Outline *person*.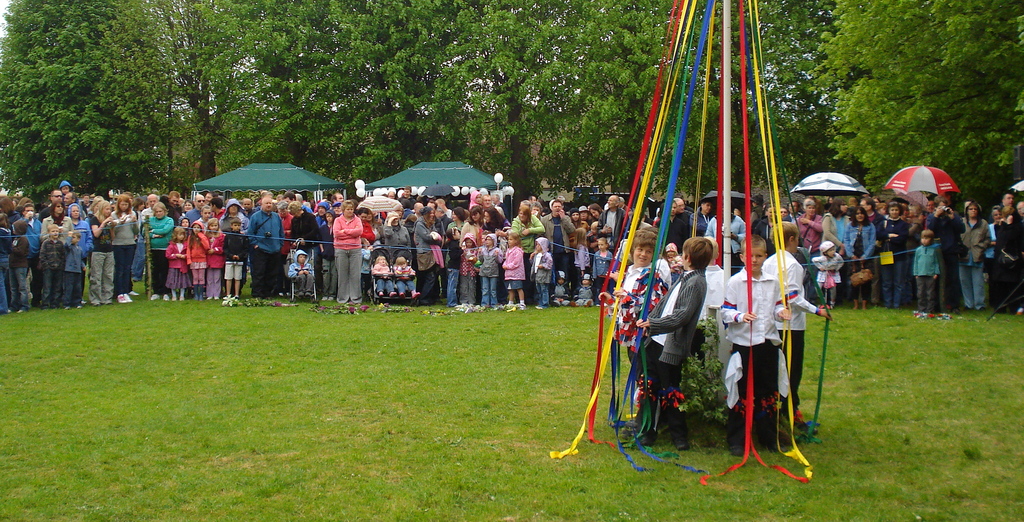
Outline: <box>229,197,290,306</box>.
